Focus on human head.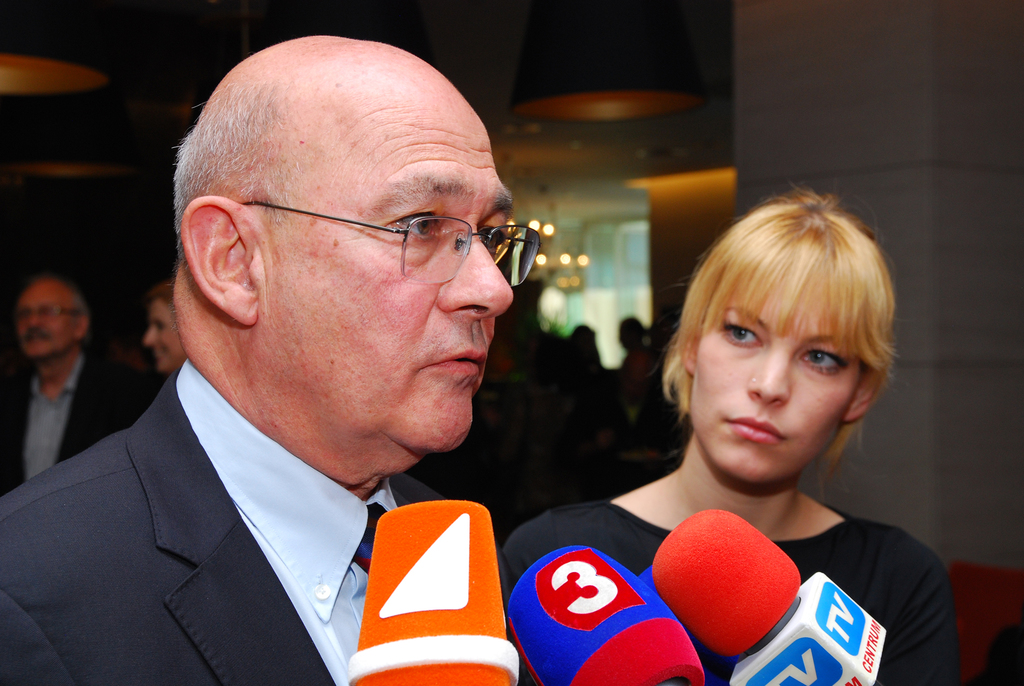
Focused at [138,282,189,376].
